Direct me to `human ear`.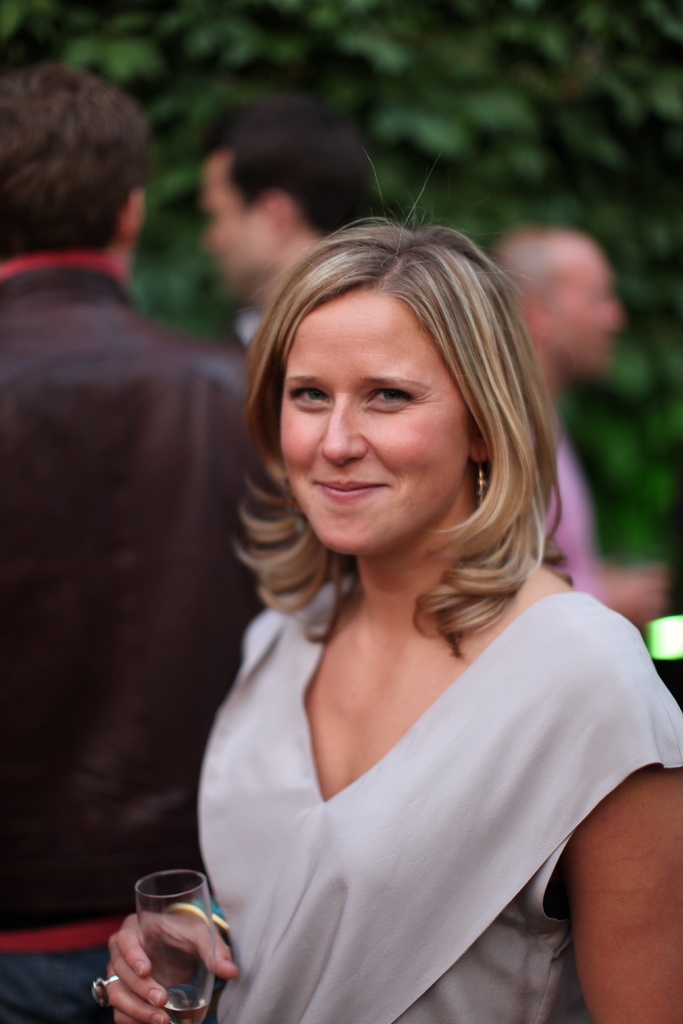
Direction: {"left": 124, "top": 187, "right": 145, "bottom": 244}.
